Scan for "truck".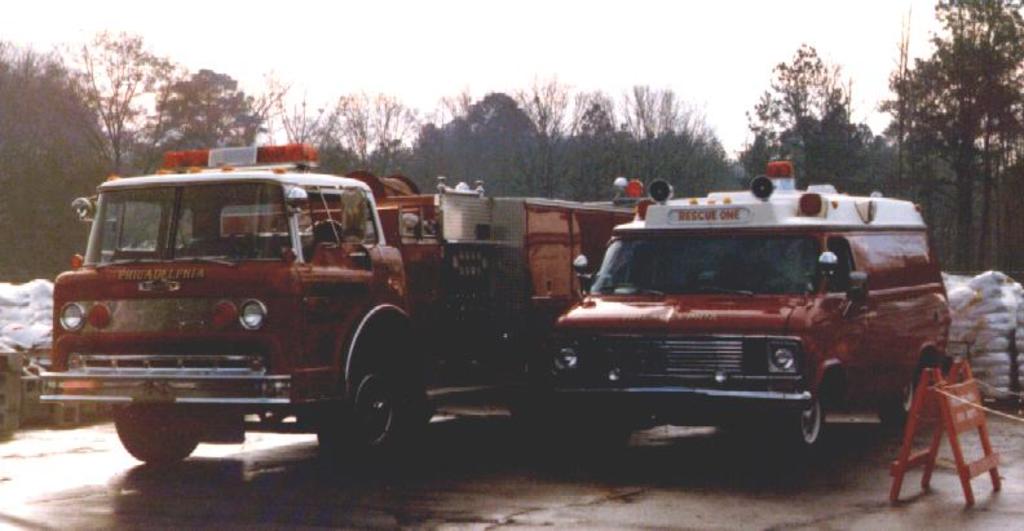
Scan result: rect(59, 163, 604, 466).
